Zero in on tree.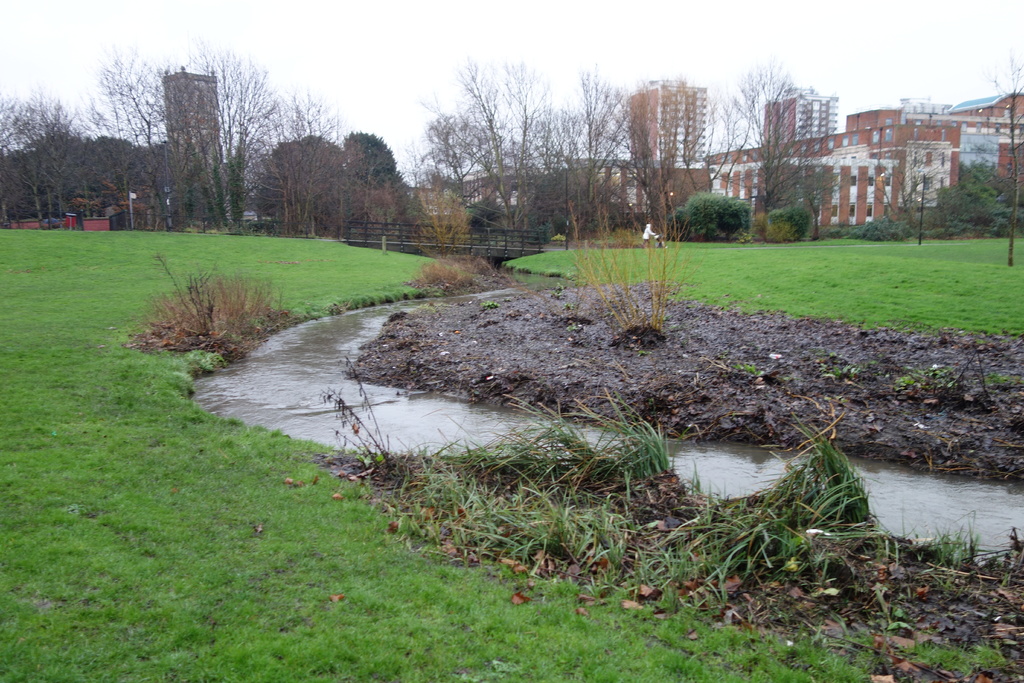
Zeroed in: region(446, 50, 550, 242).
